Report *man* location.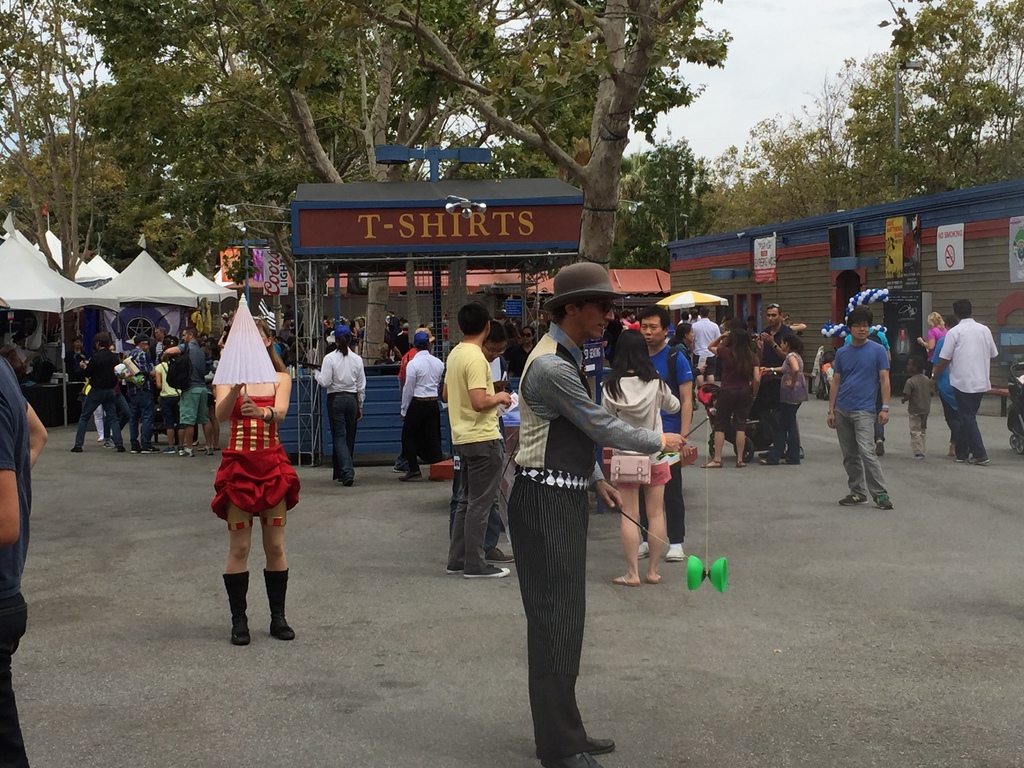
Report: {"left": 394, "top": 324, "right": 436, "bottom": 477}.
